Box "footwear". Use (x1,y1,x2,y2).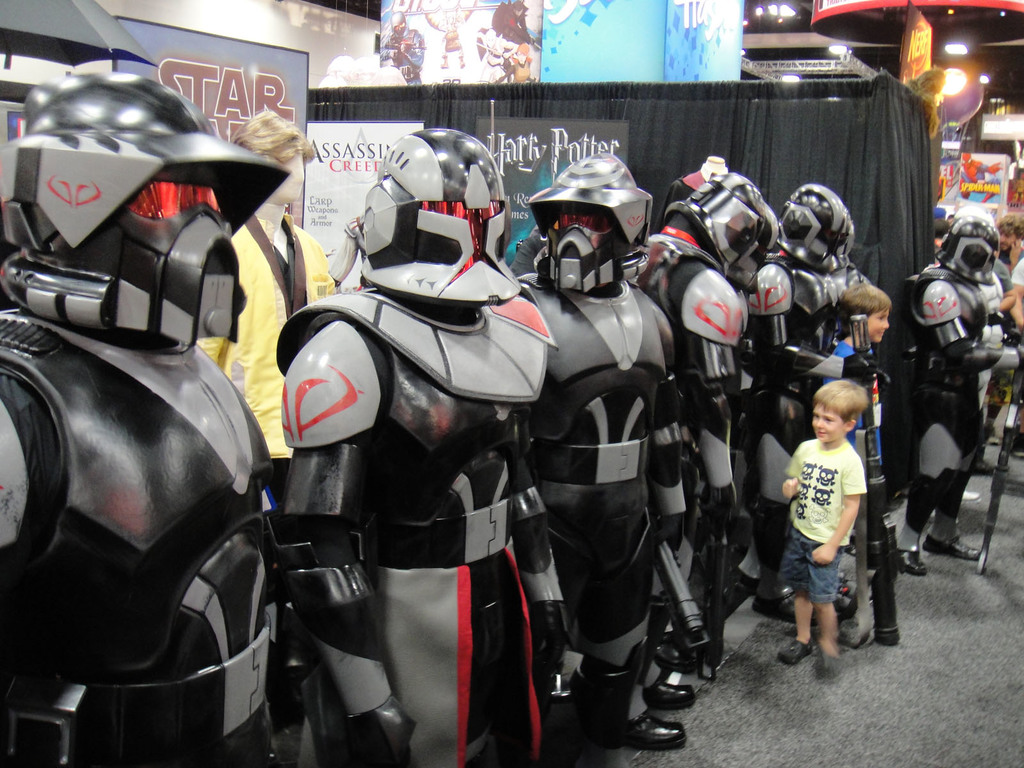
(642,673,691,710).
